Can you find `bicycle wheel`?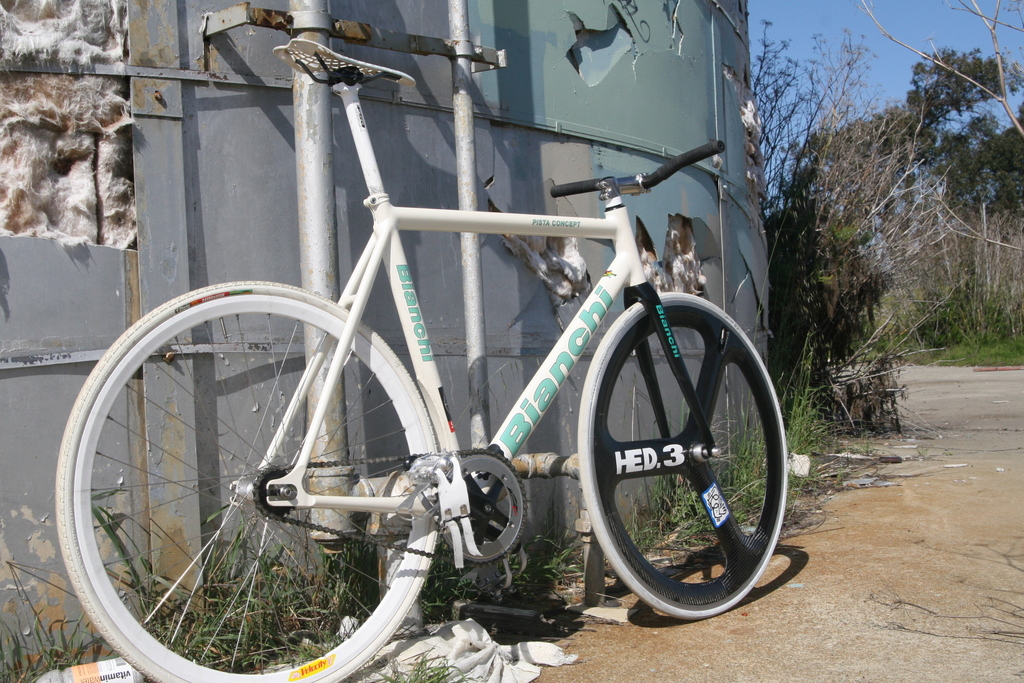
Yes, bounding box: BBox(54, 279, 444, 682).
